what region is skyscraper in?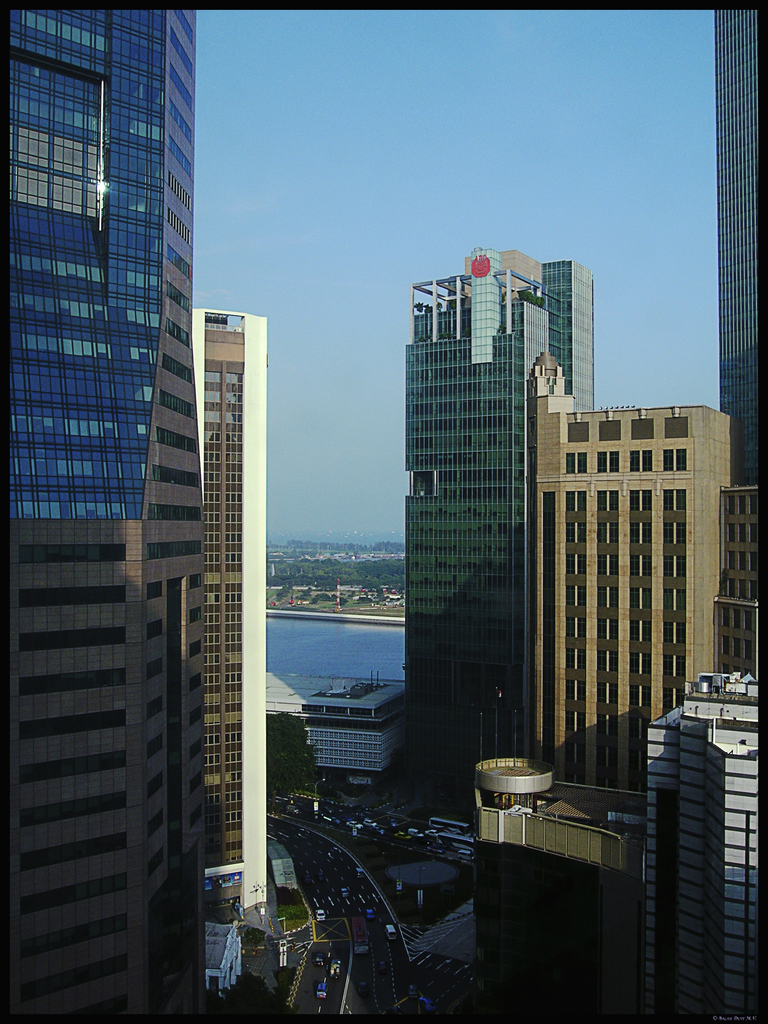
Rect(198, 307, 266, 925).
